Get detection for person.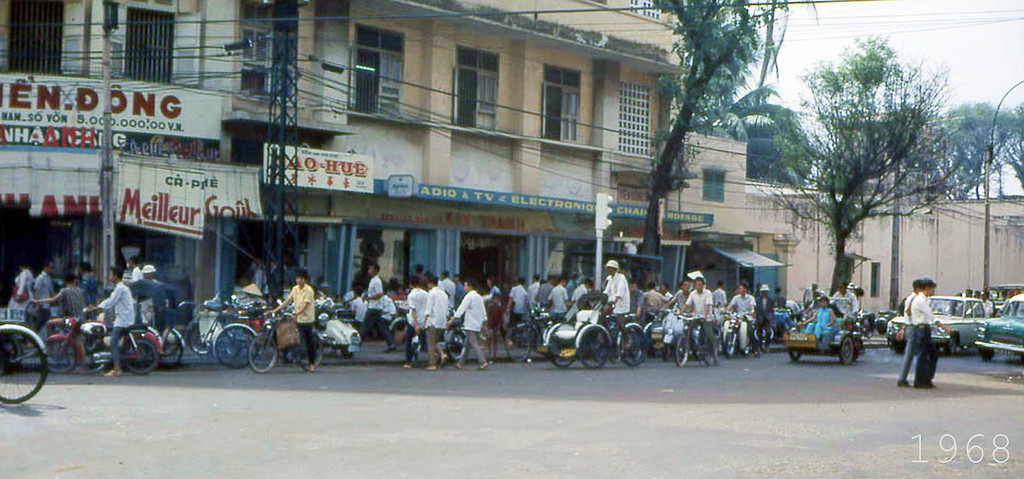
Detection: pyautogui.locateOnScreen(892, 276, 935, 387).
